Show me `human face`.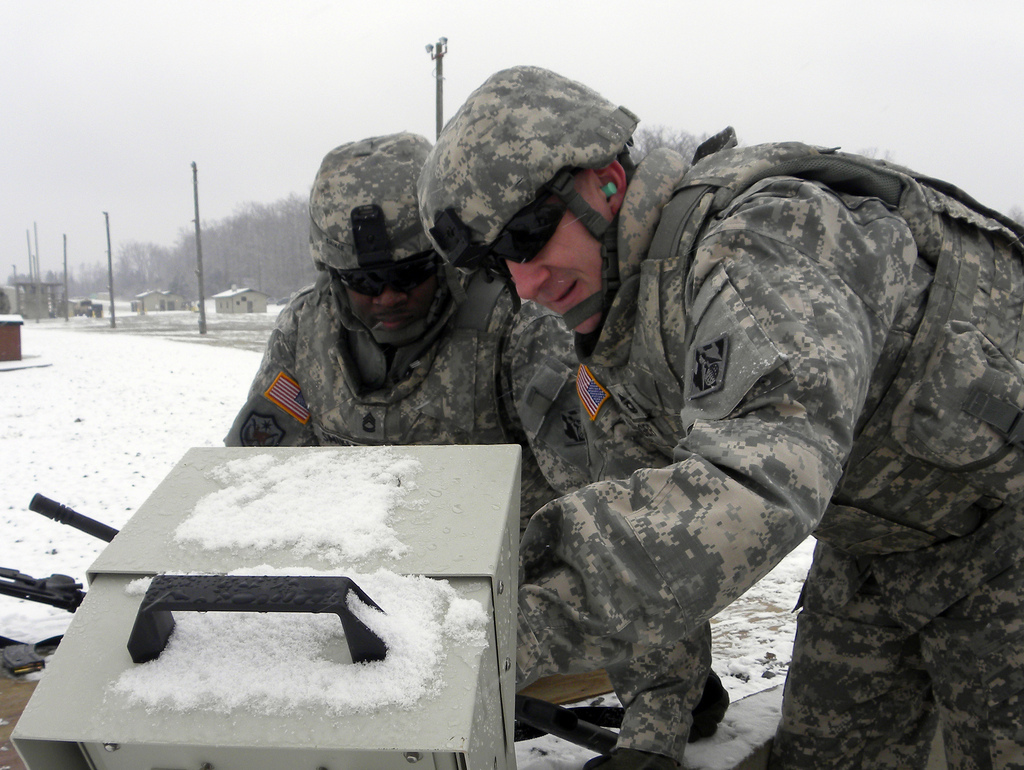
`human face` is here: {"x1": 488, "y1": 170, "x2": 619, "y2": 336}.
